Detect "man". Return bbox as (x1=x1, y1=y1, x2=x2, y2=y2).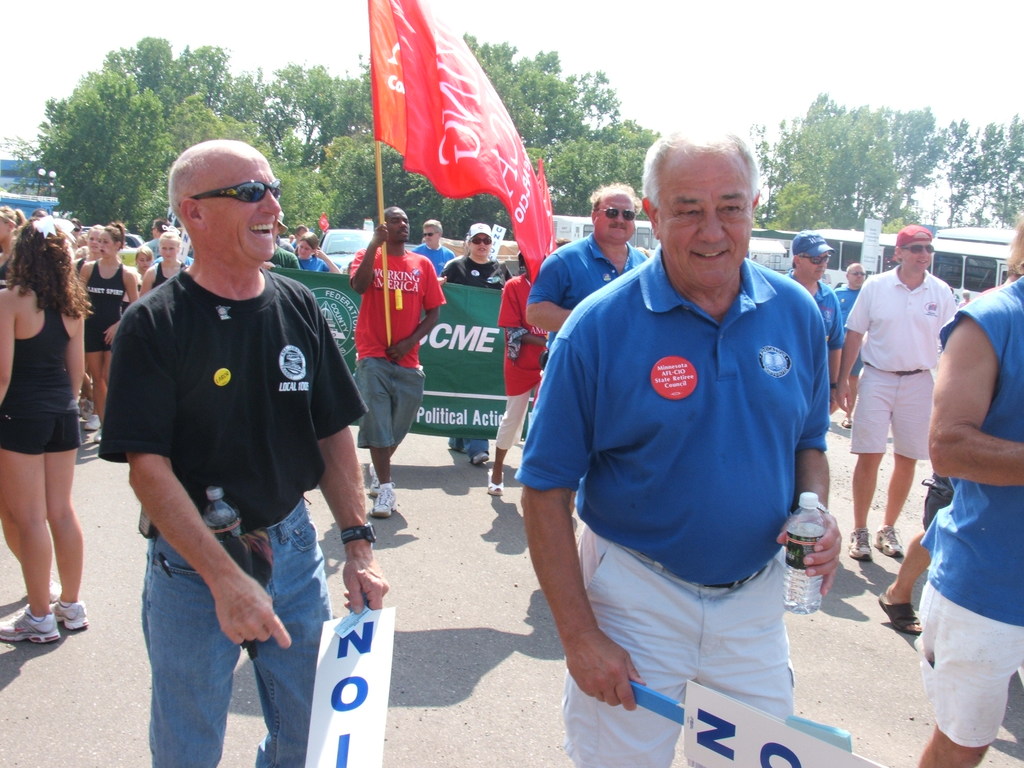
(x1=780, y1=230, x2=842, y2=434).
